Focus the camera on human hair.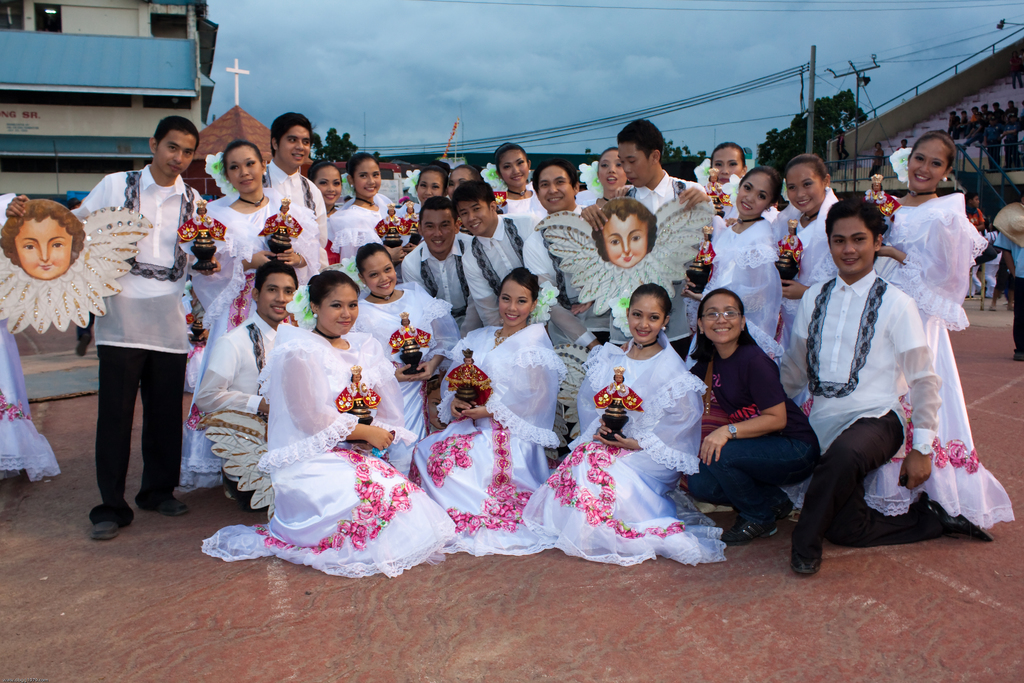
Focus region: (left=875, top=142, right=880, bottom=151).
